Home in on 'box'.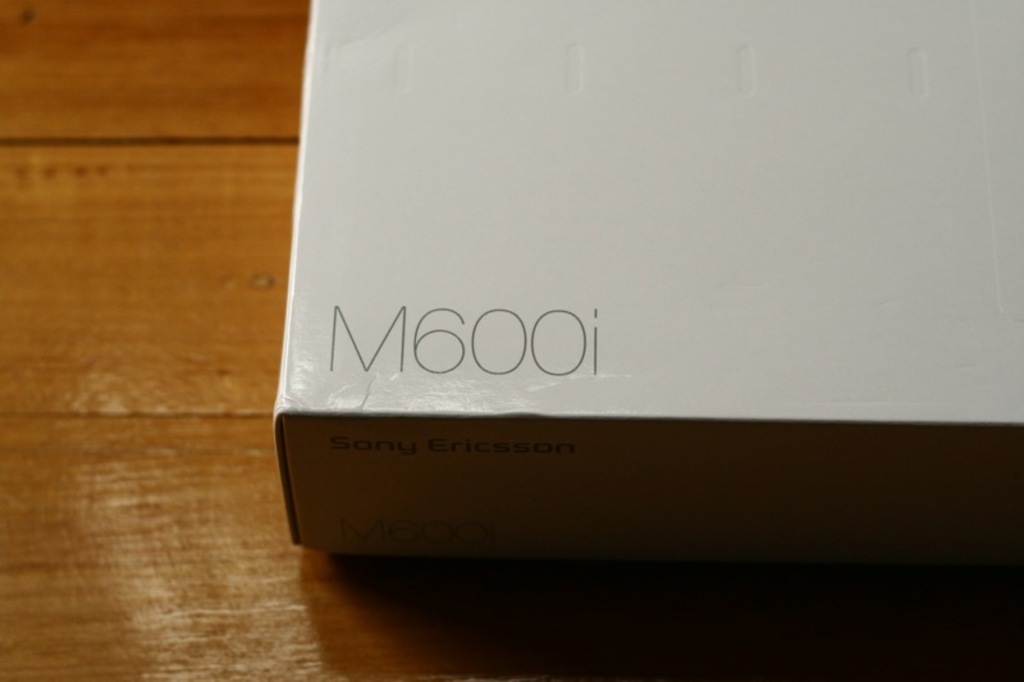
Homed in at region(278, 0, 1023, 564).
